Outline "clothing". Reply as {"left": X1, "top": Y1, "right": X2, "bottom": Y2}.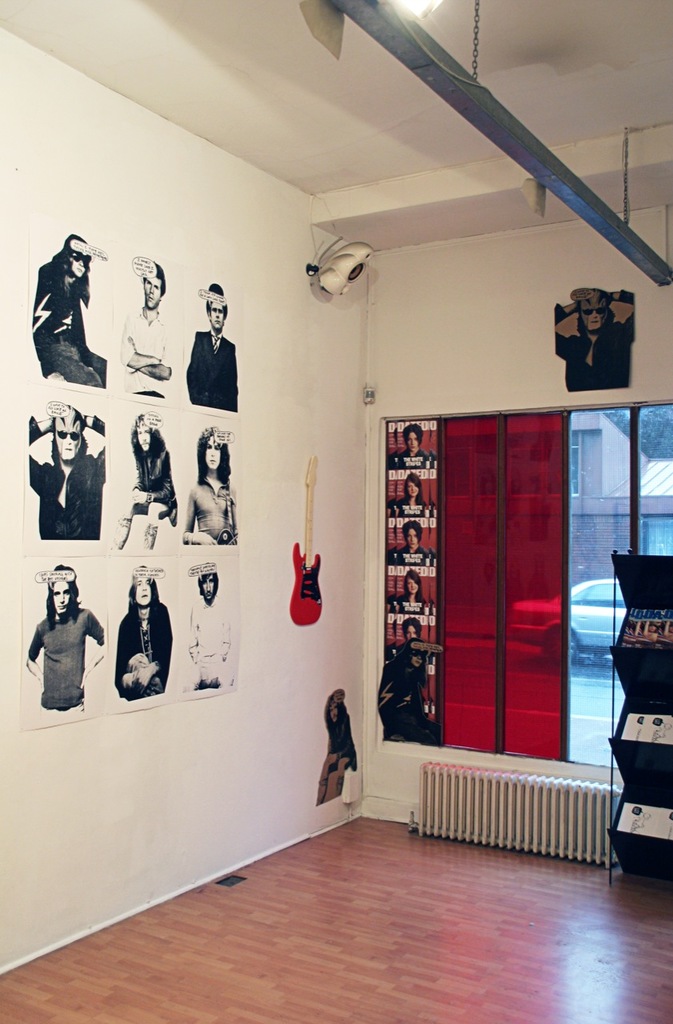
{"left": 182, "top": 469, "right": 237, "bottom": 539}.
